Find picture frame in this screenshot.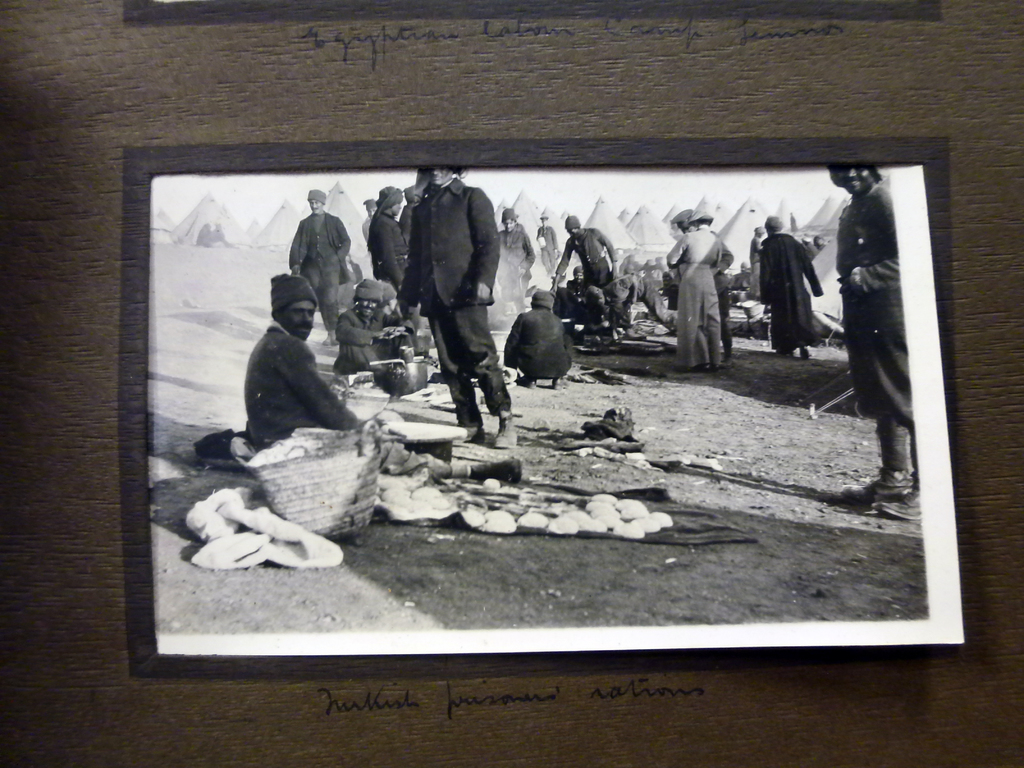
The bounding box for picture frame is 115/135/969/682.
